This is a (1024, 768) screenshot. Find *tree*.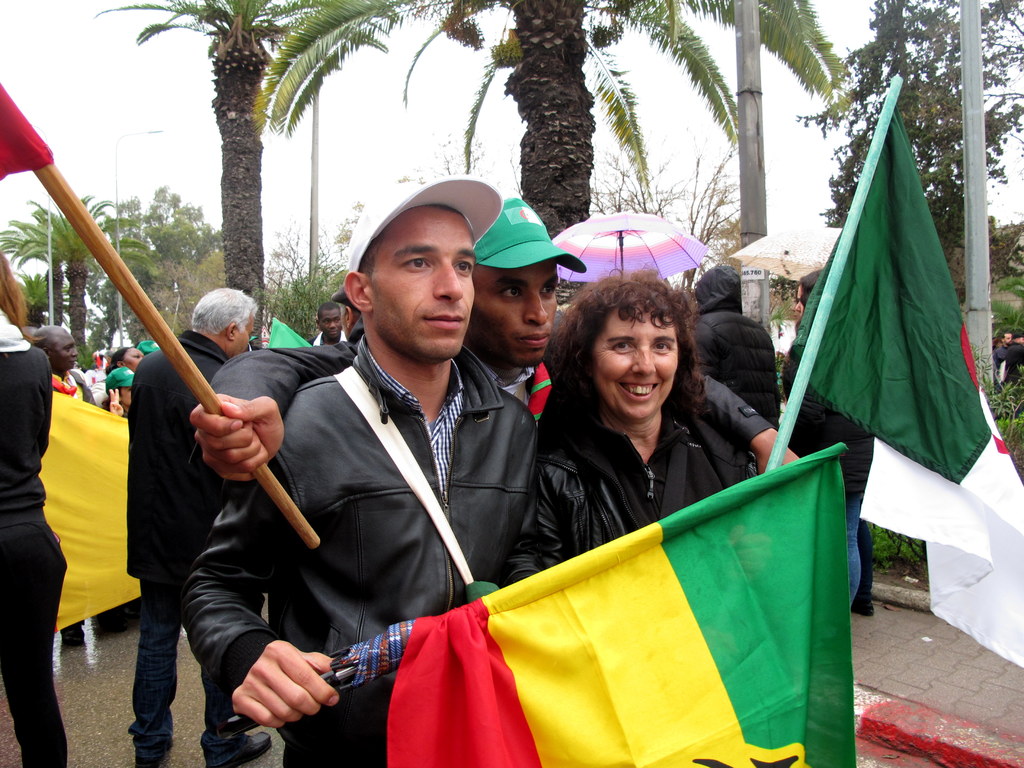
Bounding box: 18, 186, 157, 351.
